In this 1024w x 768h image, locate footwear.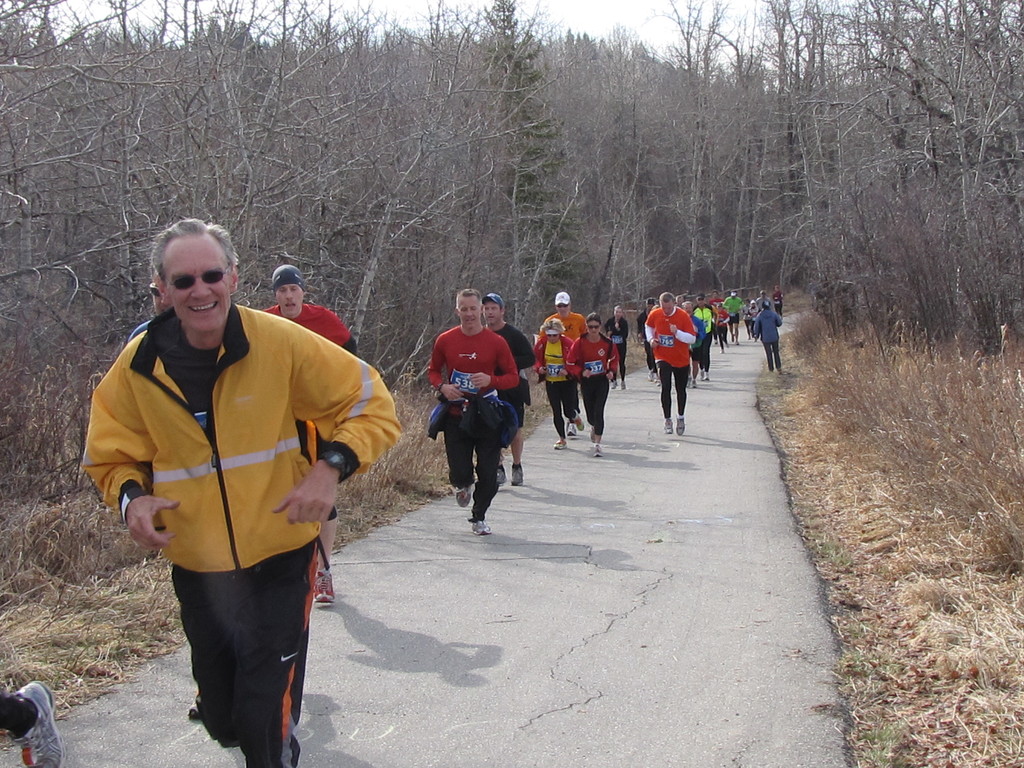
Bounding box: <bbox>10, 678, 67, 767</bbox>.
